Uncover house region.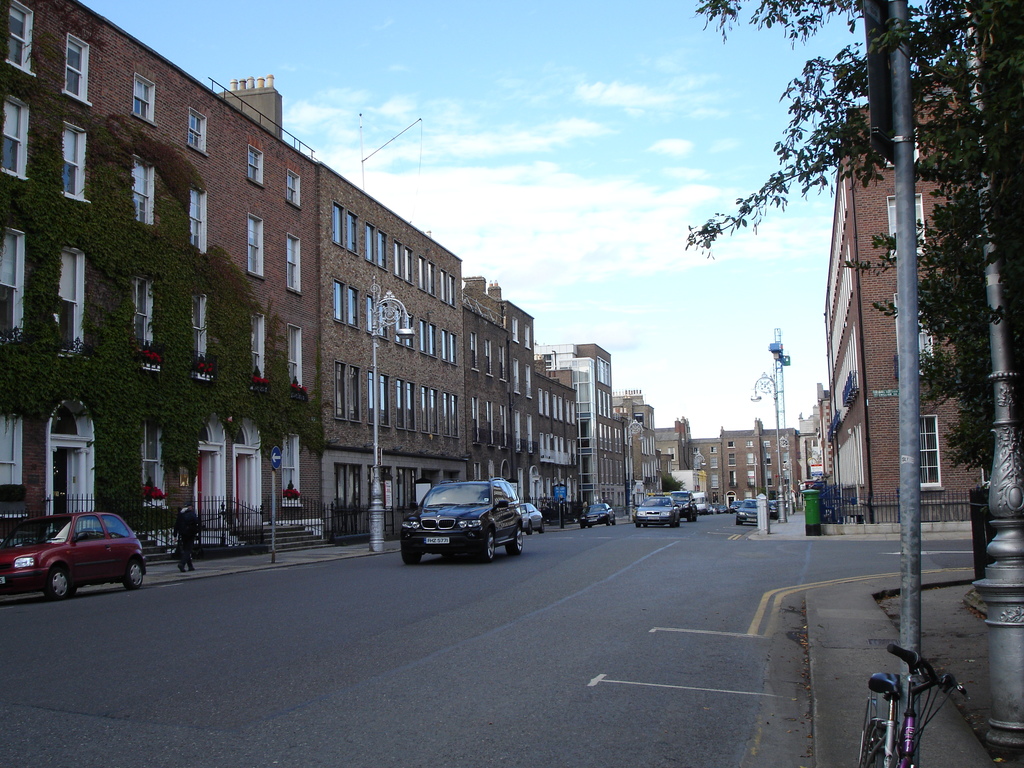
Uncovered: pyautogui.locateOnScreen(715, 412, 803, 514).
